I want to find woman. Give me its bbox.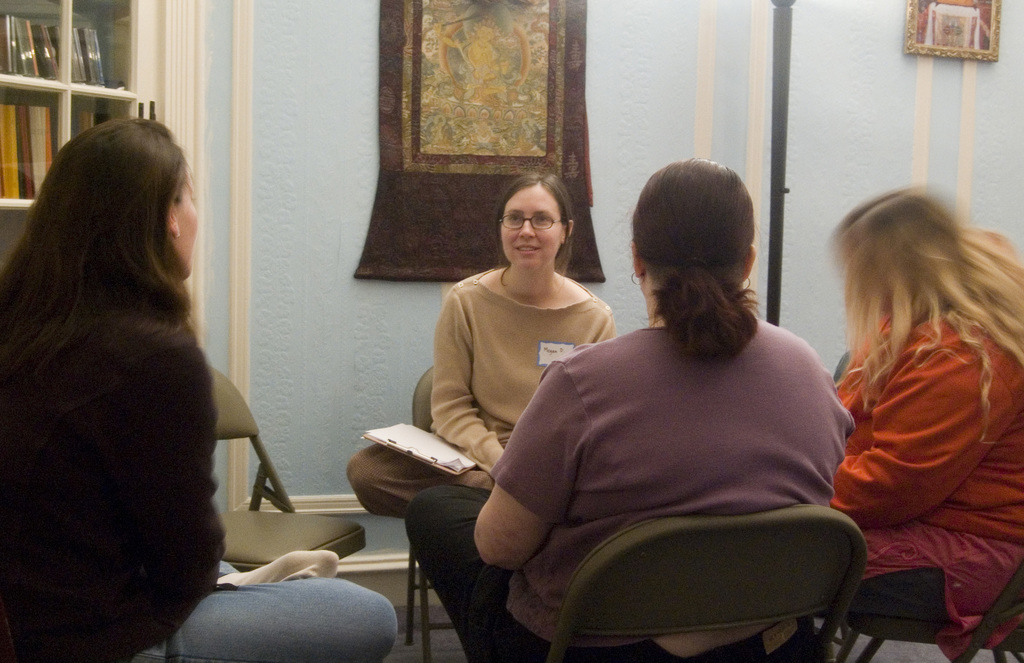
BBox(0, 116, 394, 662).
